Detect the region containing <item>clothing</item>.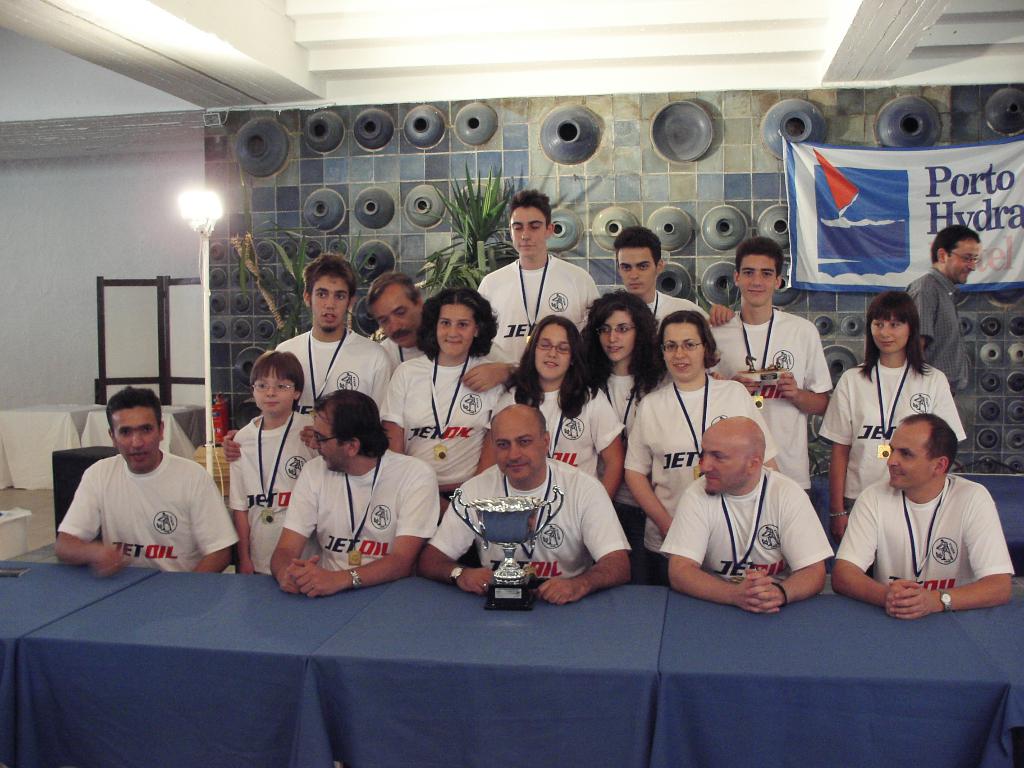
711:310:833:514.
